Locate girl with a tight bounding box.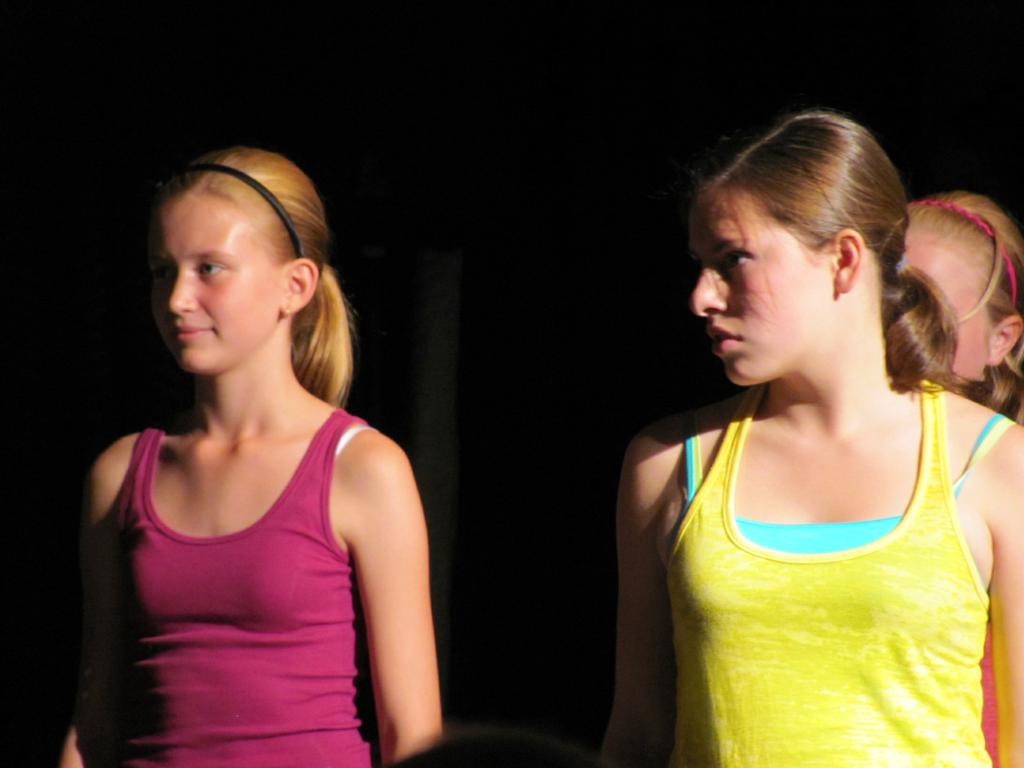
(x1=904, y1=189, x2=1023, y2=415).
